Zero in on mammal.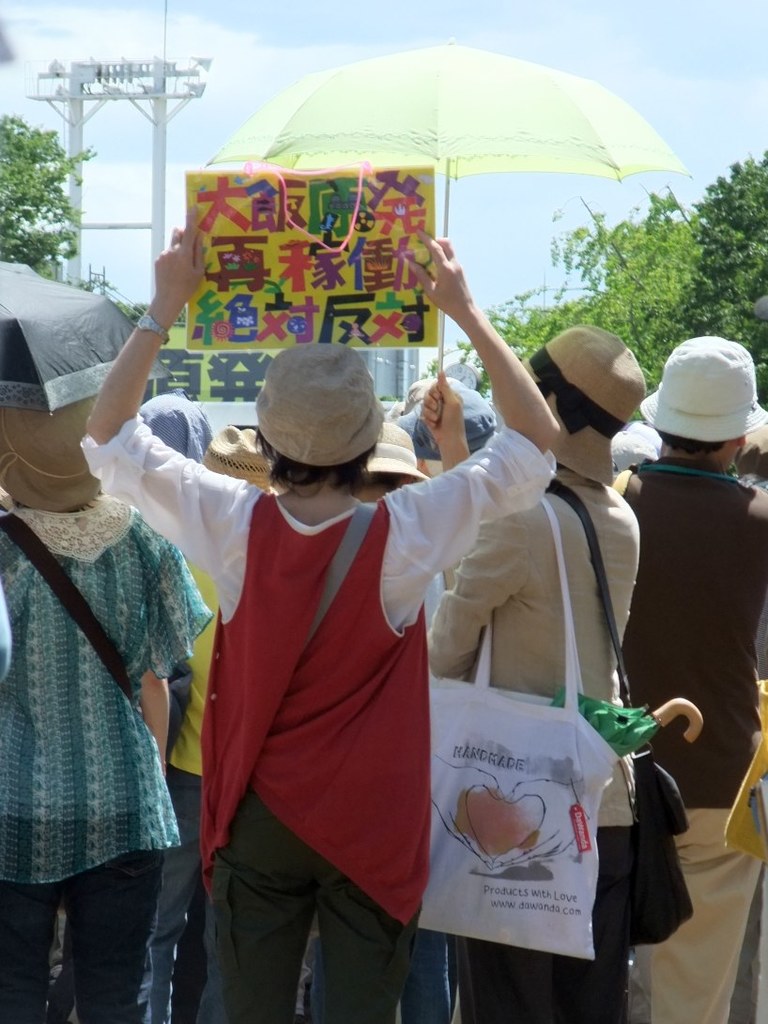
Zeroed in: (177,430,287,1008).
